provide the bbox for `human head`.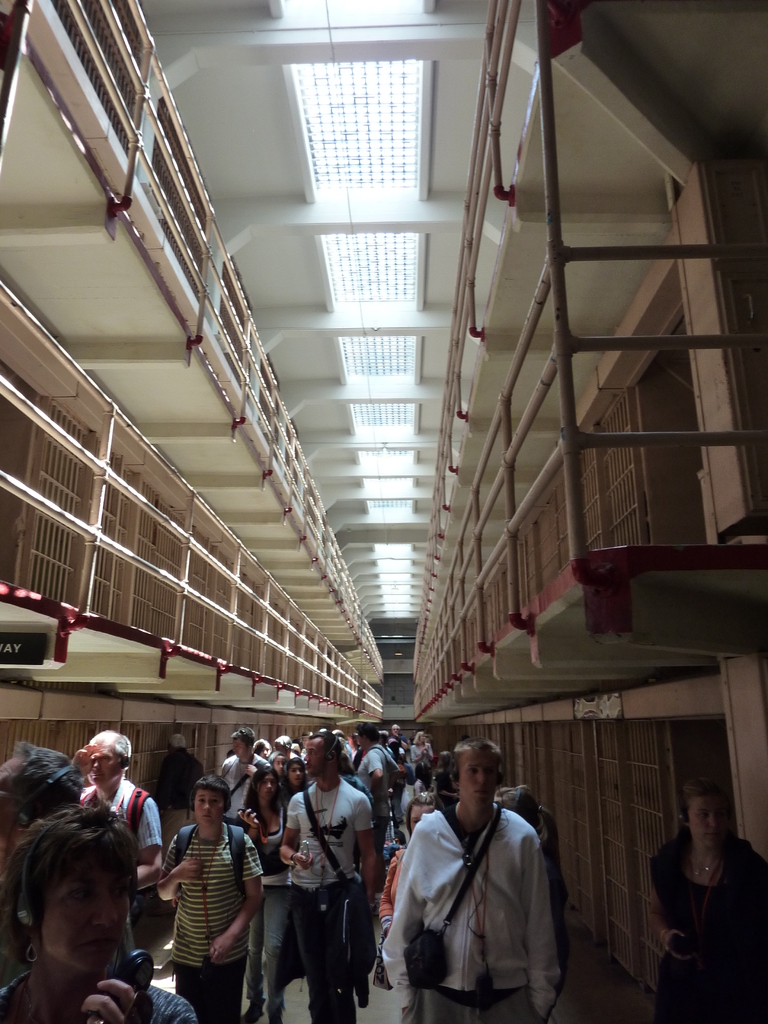
Rect(269, 750, 292, 780).
